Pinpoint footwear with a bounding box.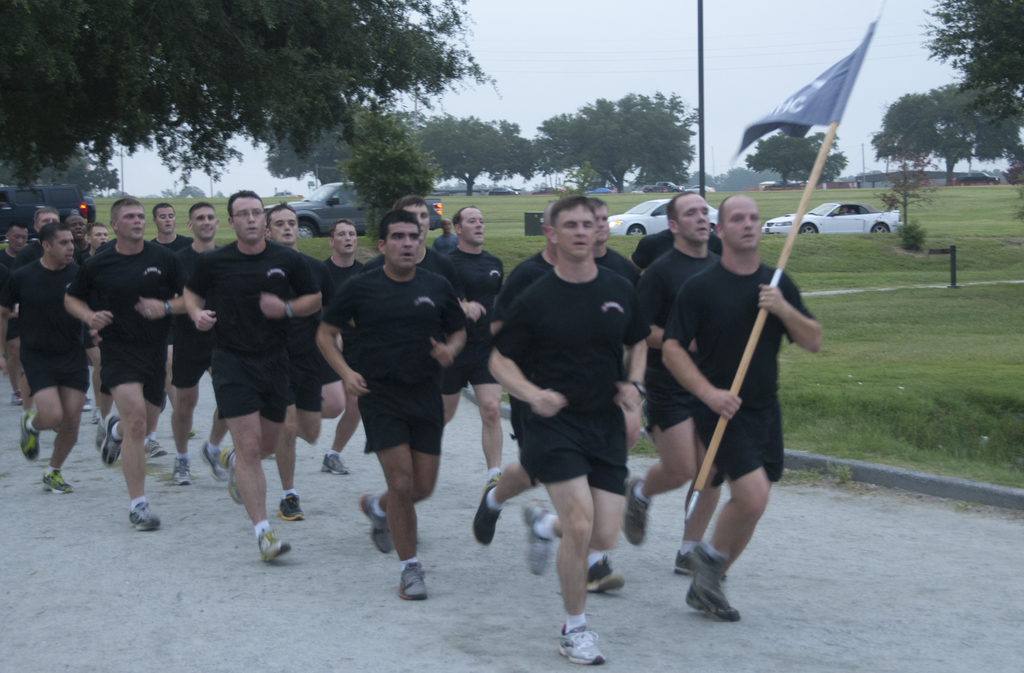
rect(325, 453, 351, 476).
